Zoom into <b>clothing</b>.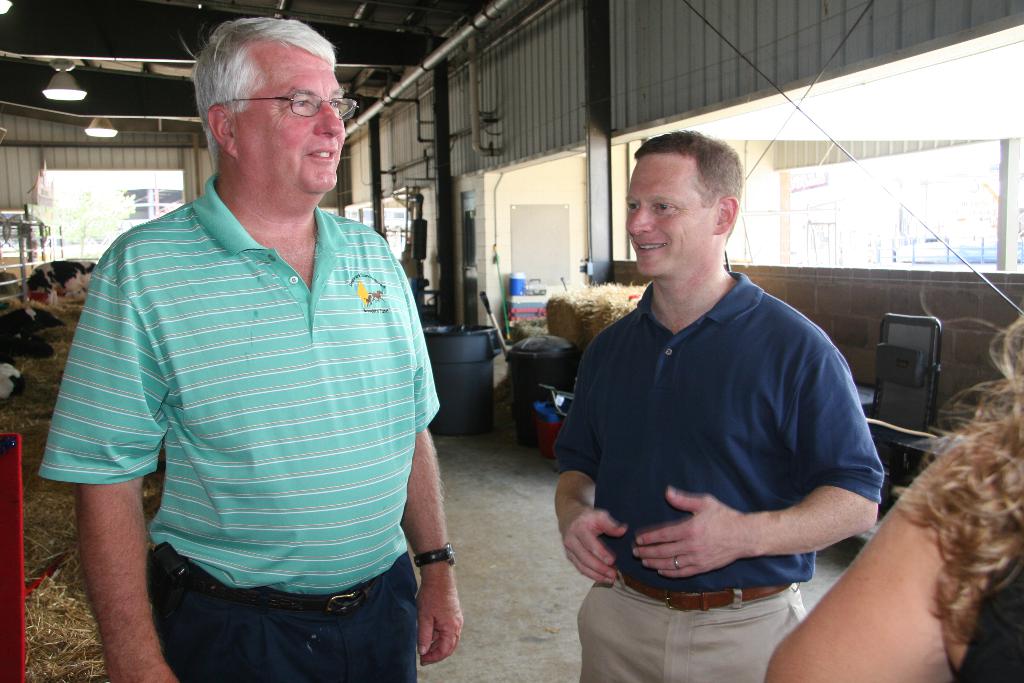
Zoom target: detection(36, 173, 440, 682).
